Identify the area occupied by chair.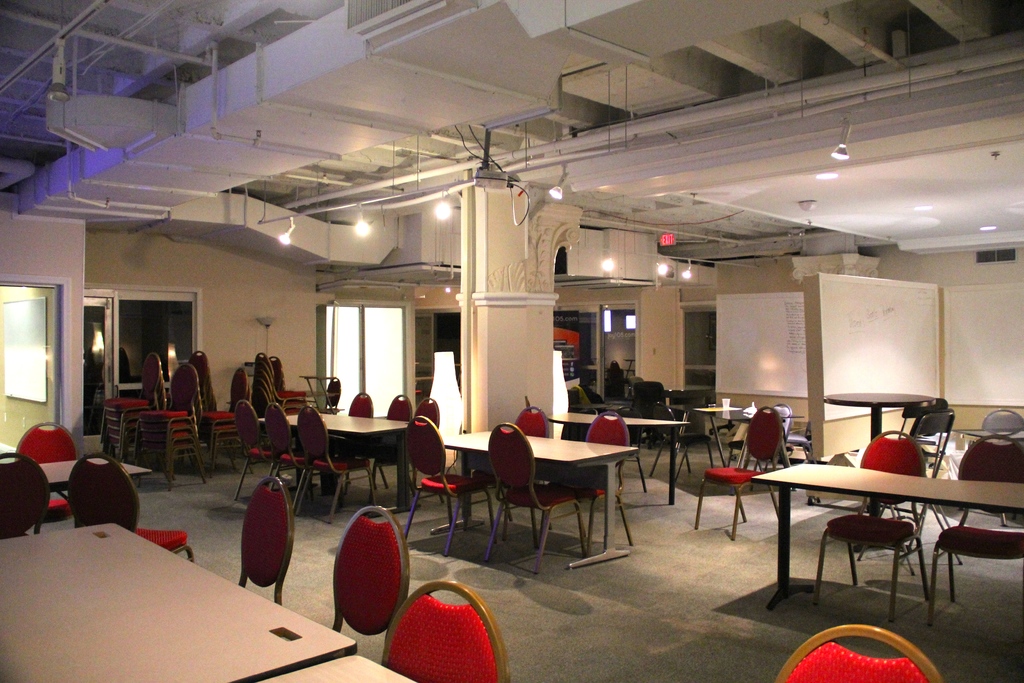
Area: x1=65 y1=449 x2=201 y2=568.
